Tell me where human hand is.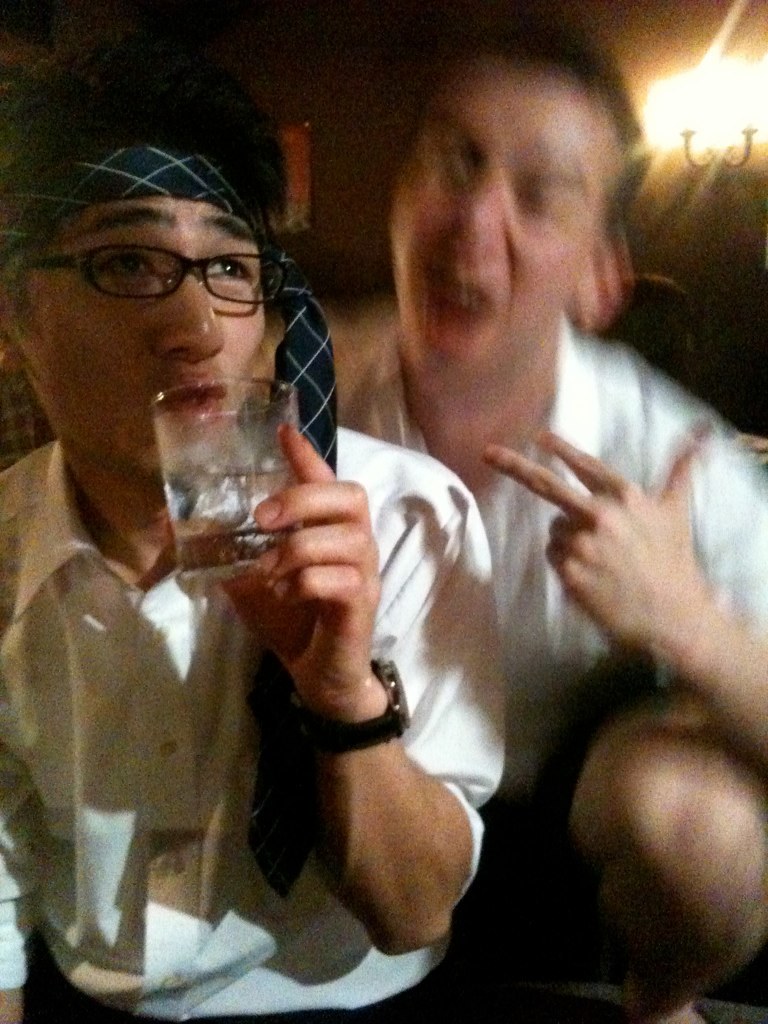
human hand is at (506, 390, 743, 737).
